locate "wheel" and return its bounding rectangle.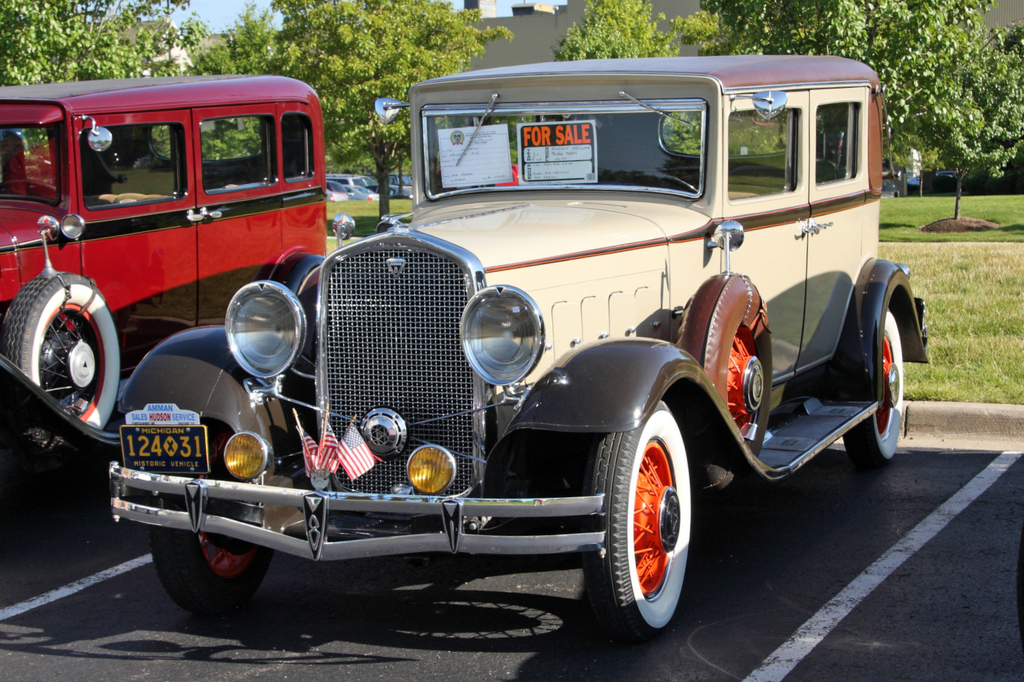
bbox=[840, 314, 905, 460].
